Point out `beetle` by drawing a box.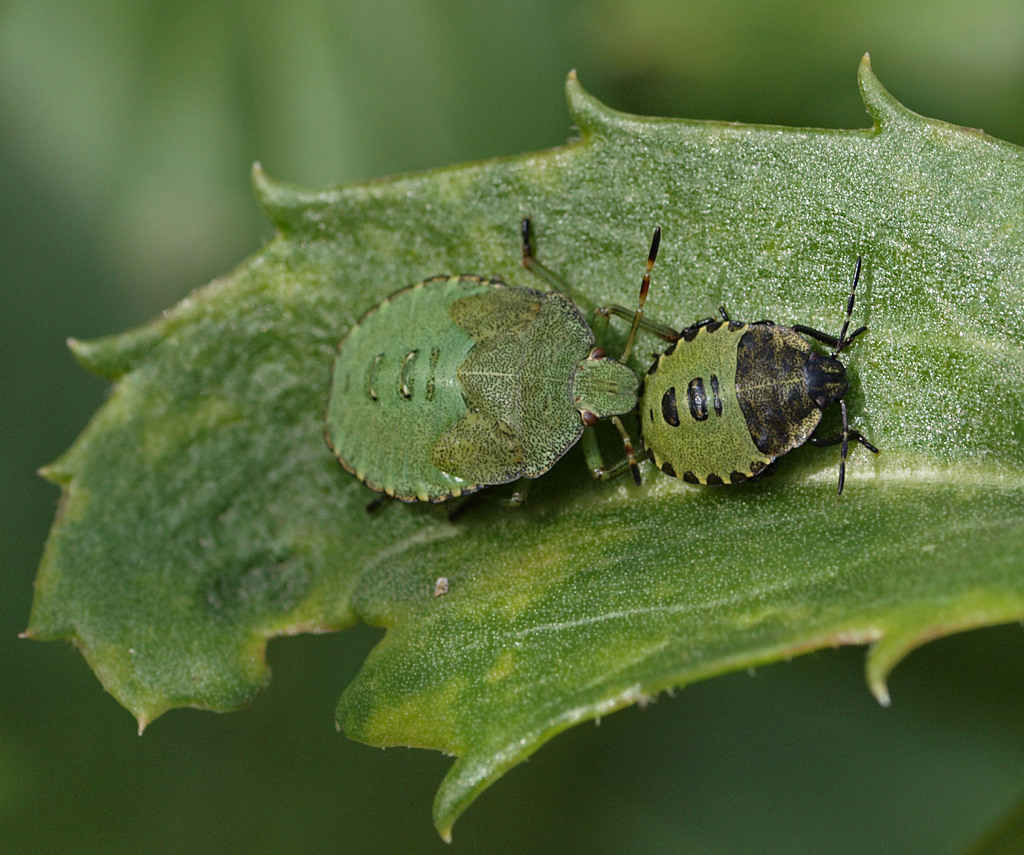
locate(325, 221, 660, 516).
